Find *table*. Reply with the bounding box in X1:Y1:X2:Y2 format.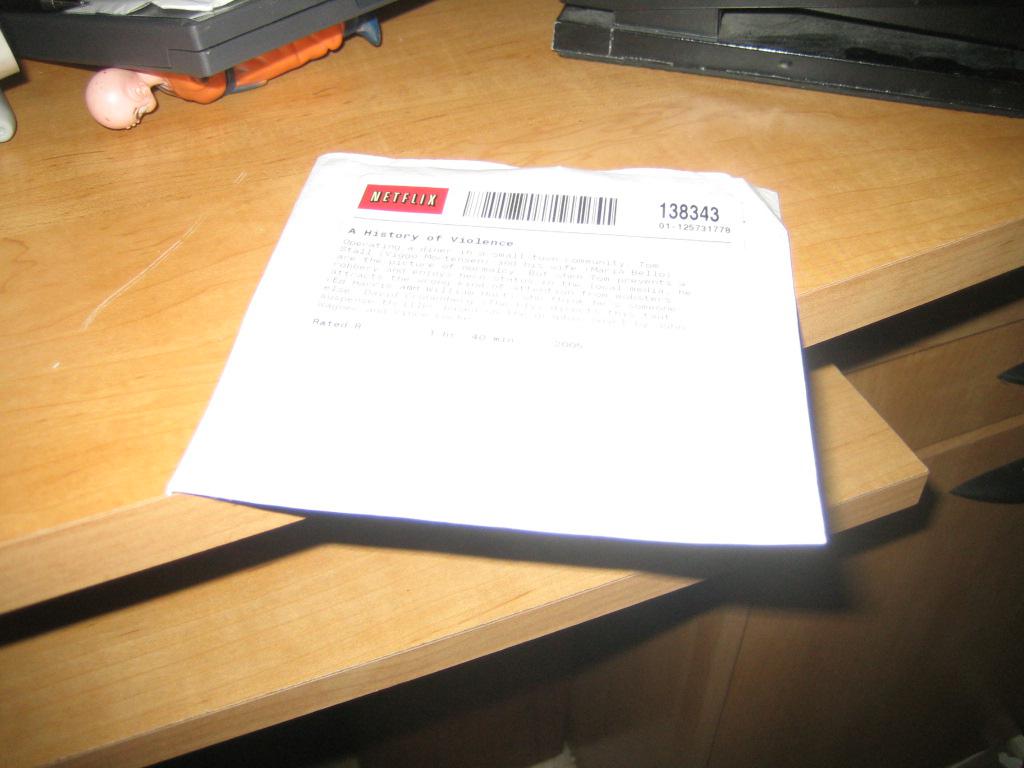
0:0:1023:767.
